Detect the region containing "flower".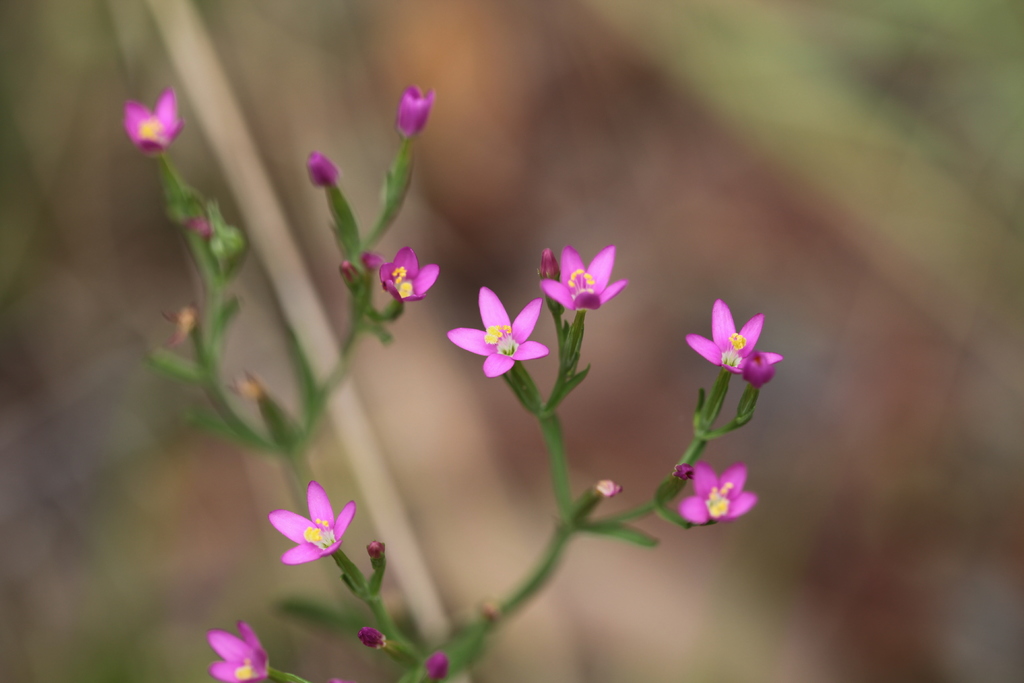
crop(445, 283, 551, 381).
